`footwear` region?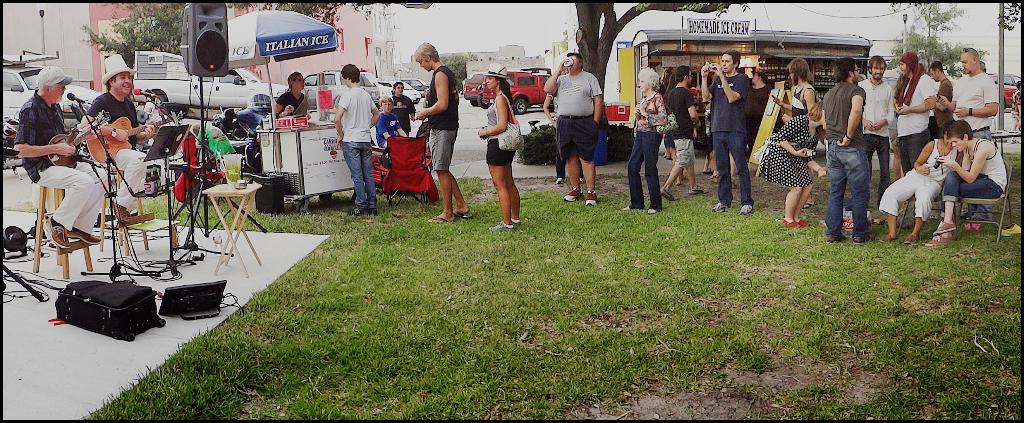
(705, 193, 726, 210)
